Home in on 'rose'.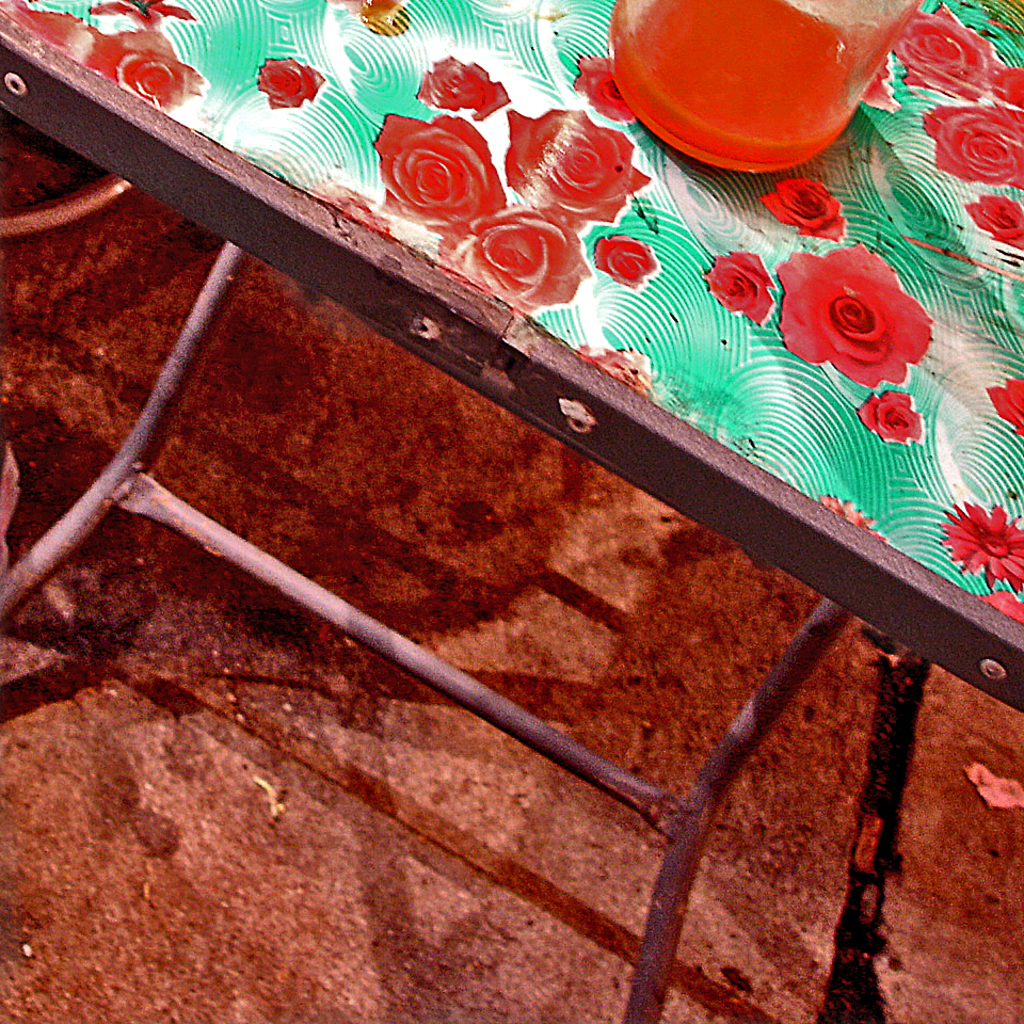
Homed in at [777,242,940,384].
